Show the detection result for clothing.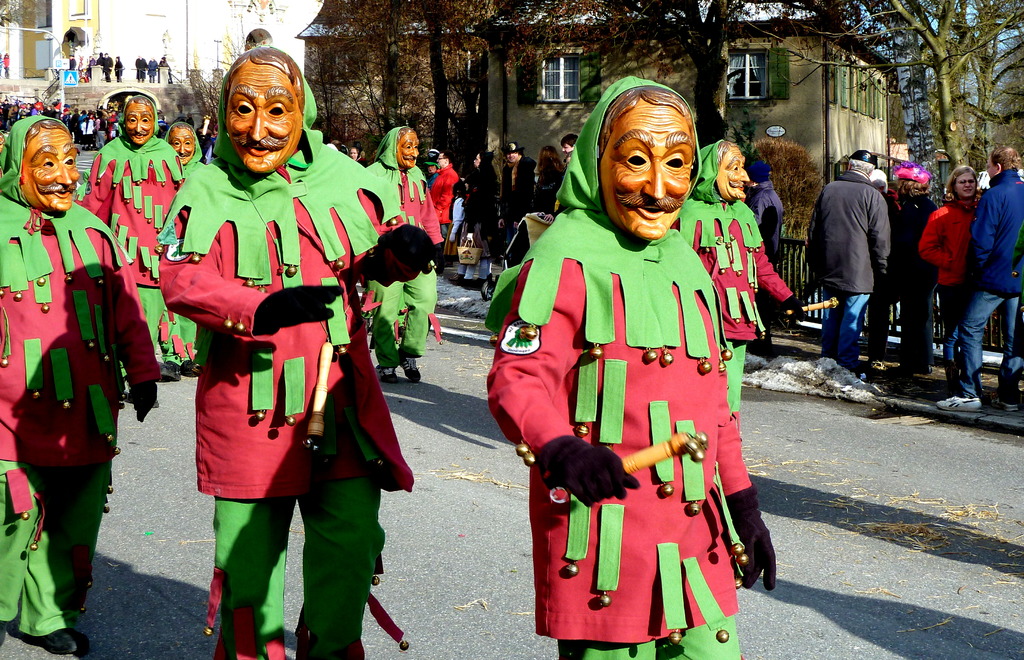
[948,282,1017,413].
